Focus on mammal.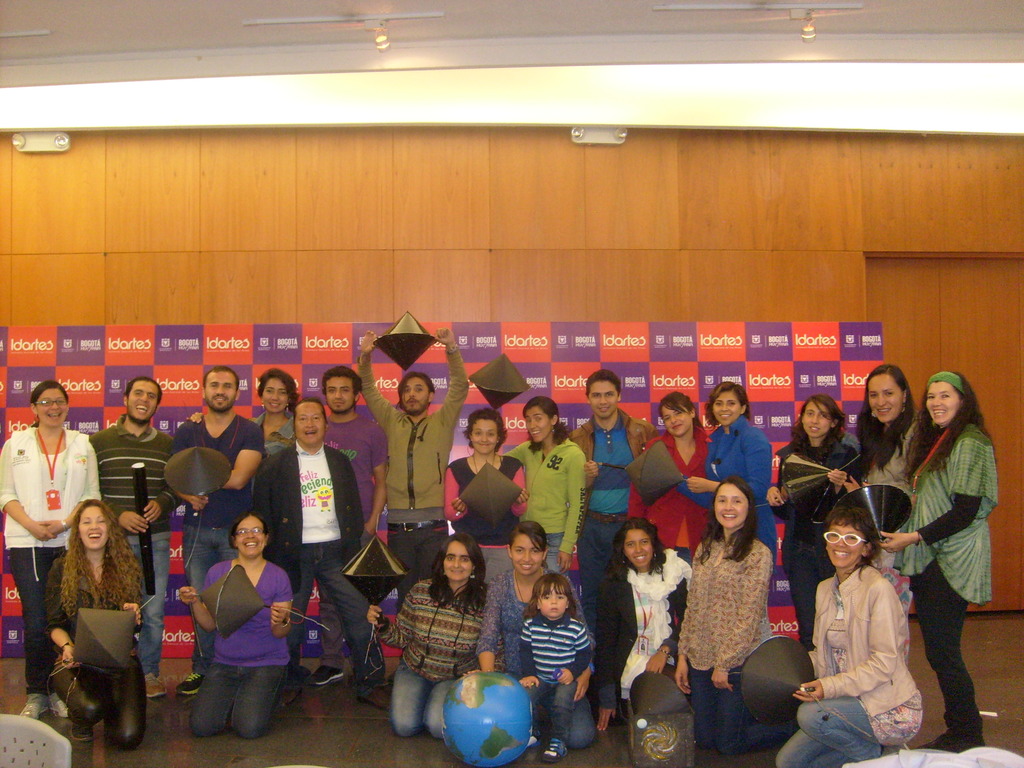
Focused at [left=443, top=405, right=531, bottom=585].
